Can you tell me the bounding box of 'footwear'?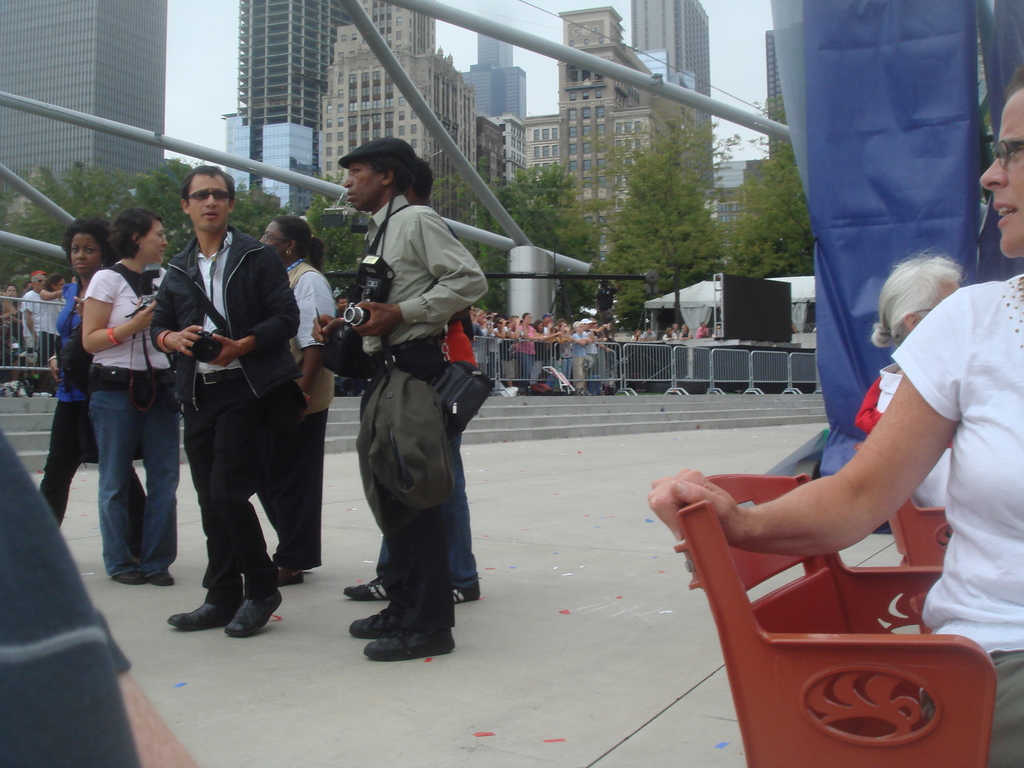
[276,554,300,588].
